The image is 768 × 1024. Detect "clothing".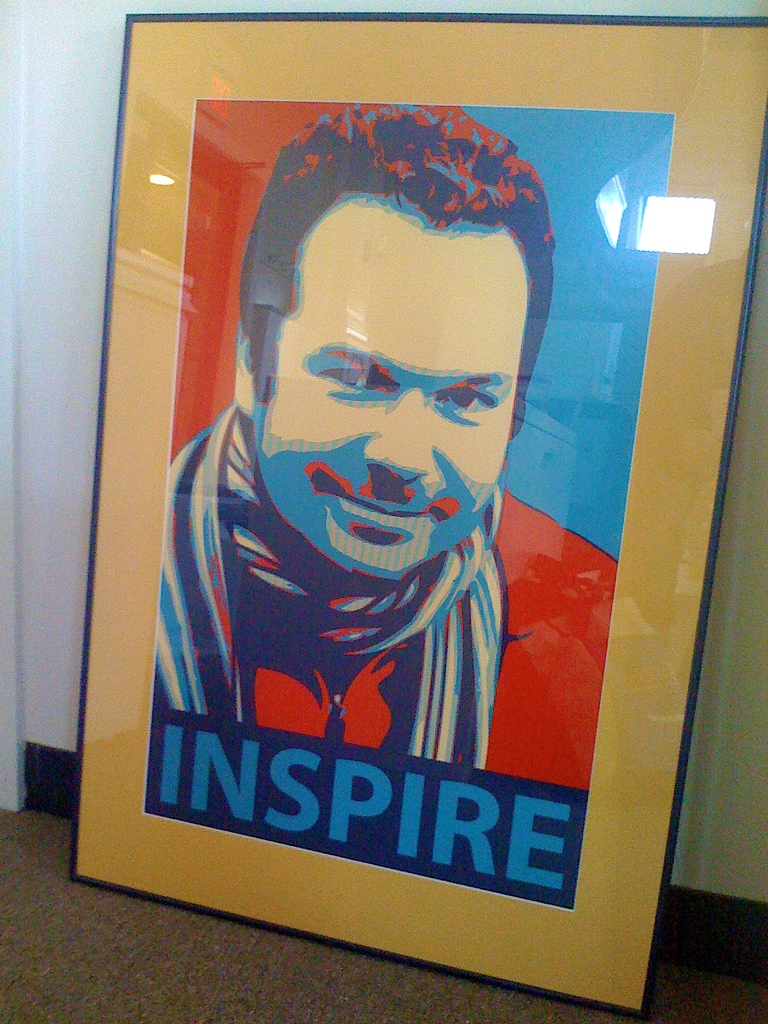
Detection: [141,387,669,806].
